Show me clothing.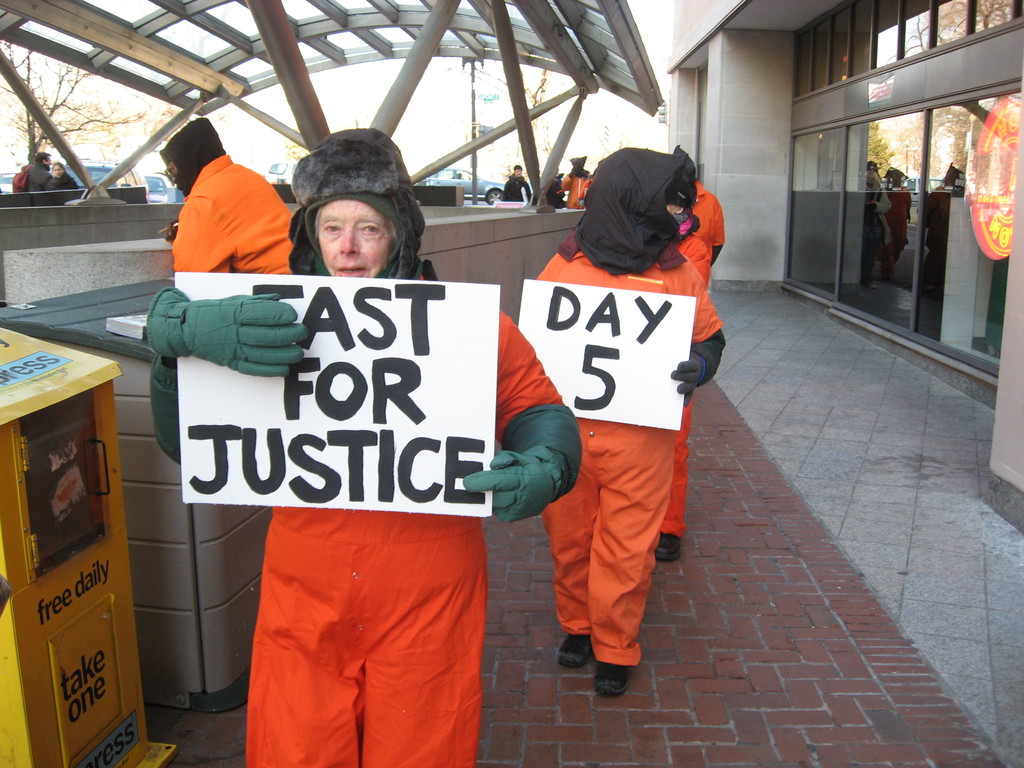
clothing is here: (x1=668, y1=199, x2=720, y2=538).
